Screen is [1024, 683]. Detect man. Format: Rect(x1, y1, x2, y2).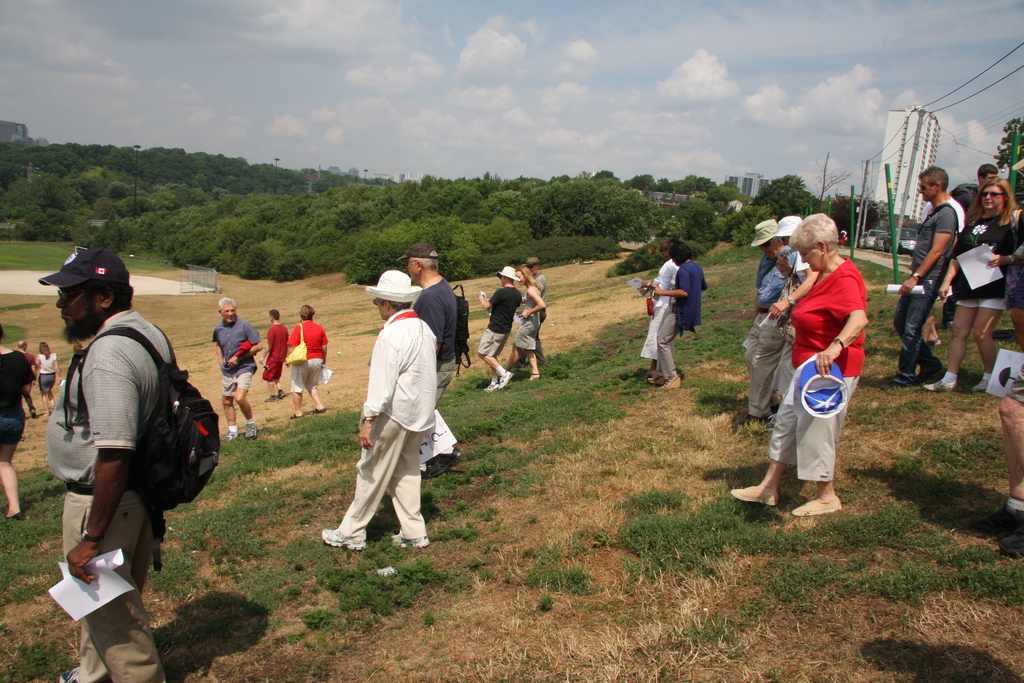
Rect(974, 161, 1000, 190).
